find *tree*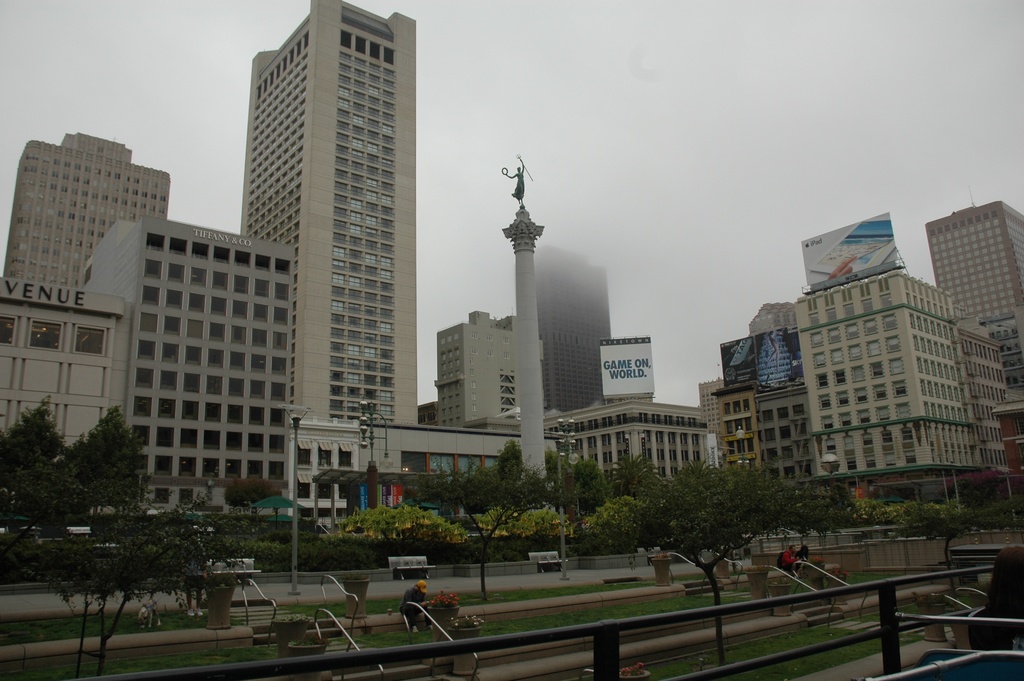
l=5, t=520, r=152, b=676
